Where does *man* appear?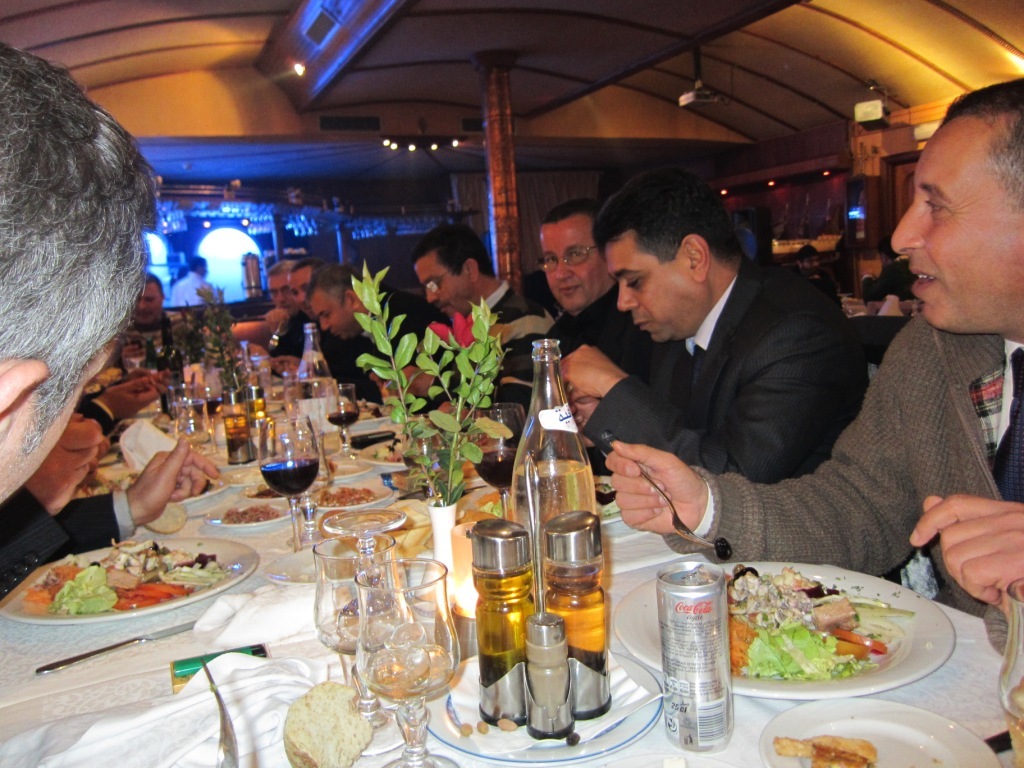
Appears at 561:165:950:589.
